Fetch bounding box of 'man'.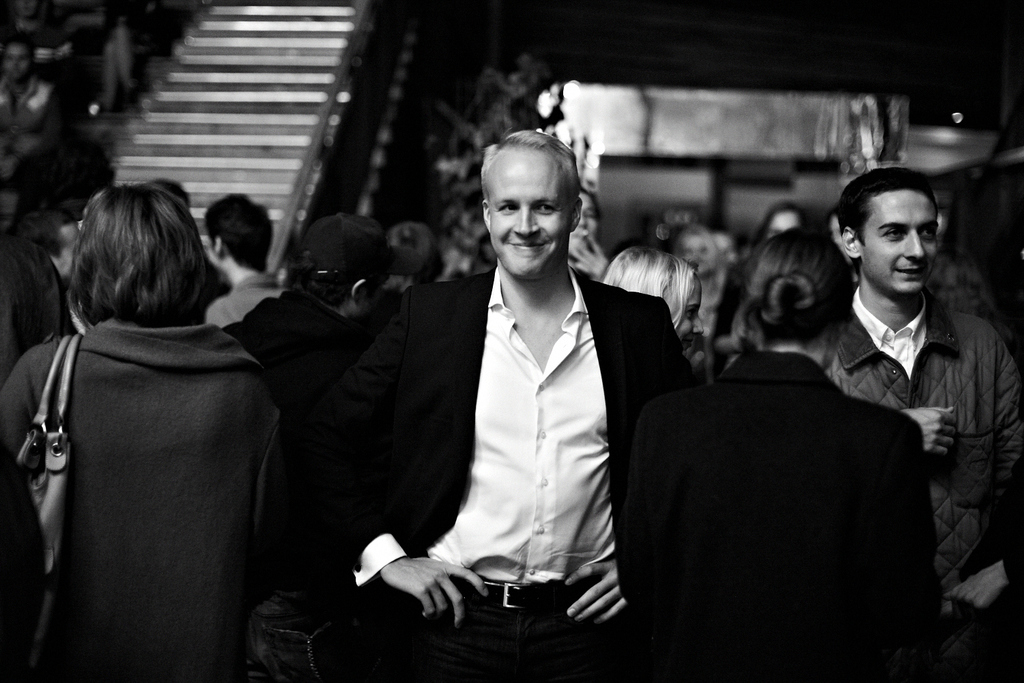
Bbox: [x1=283, y1=120, x2=707, y2=682].
